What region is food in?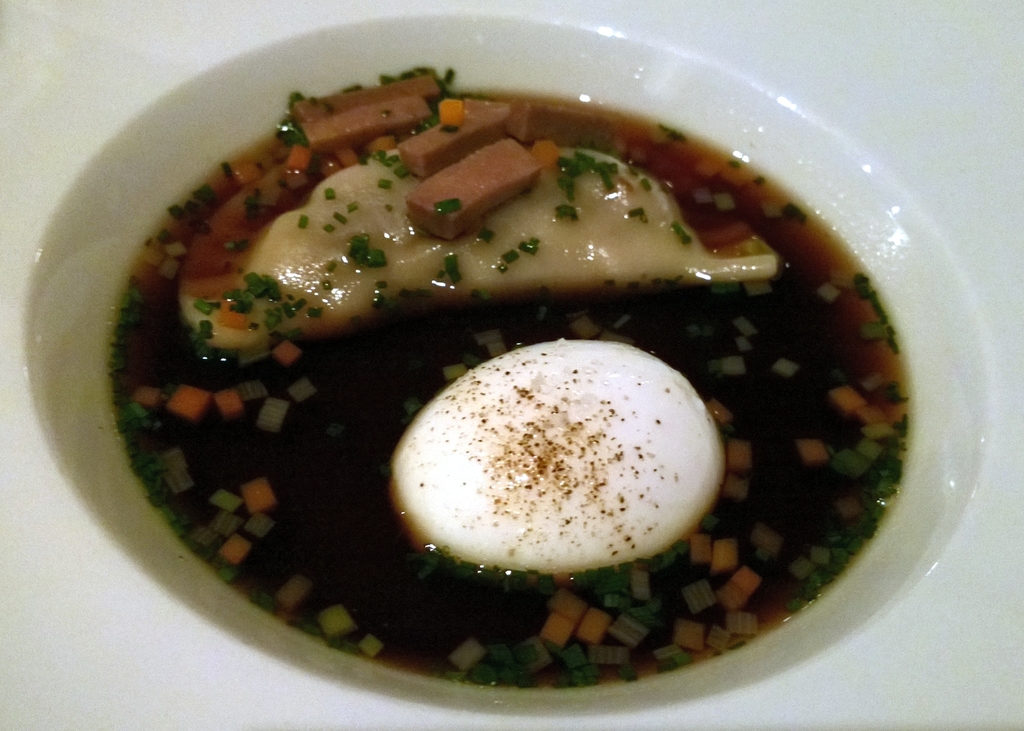
{"left": 104, "top": 64, "right": 913, "bottom": 693}.
